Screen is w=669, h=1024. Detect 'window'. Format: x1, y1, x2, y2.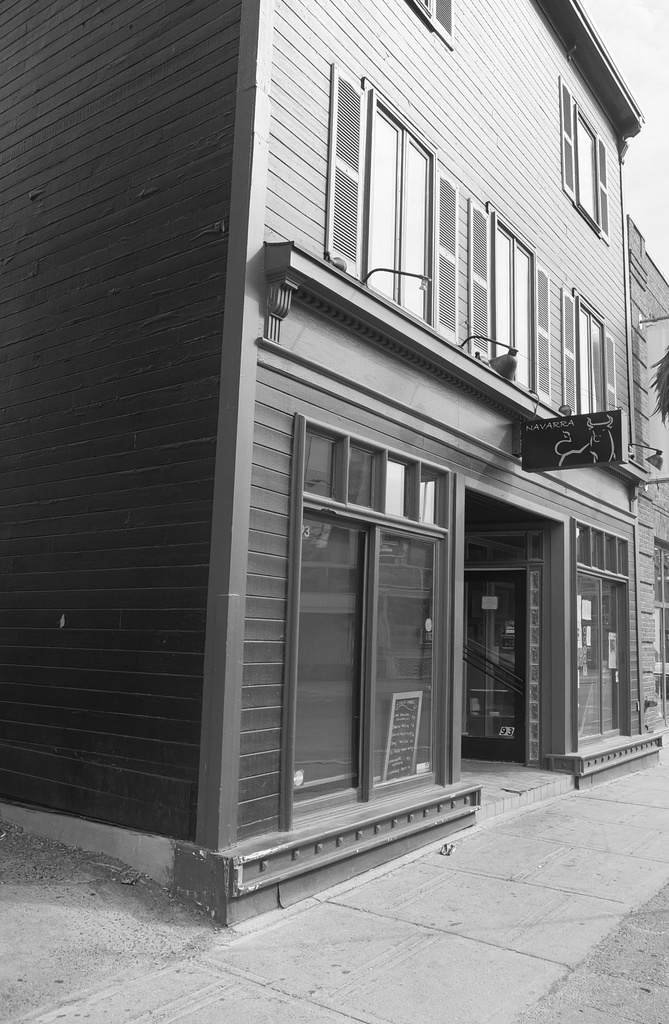
465, 526, 552, 564.
